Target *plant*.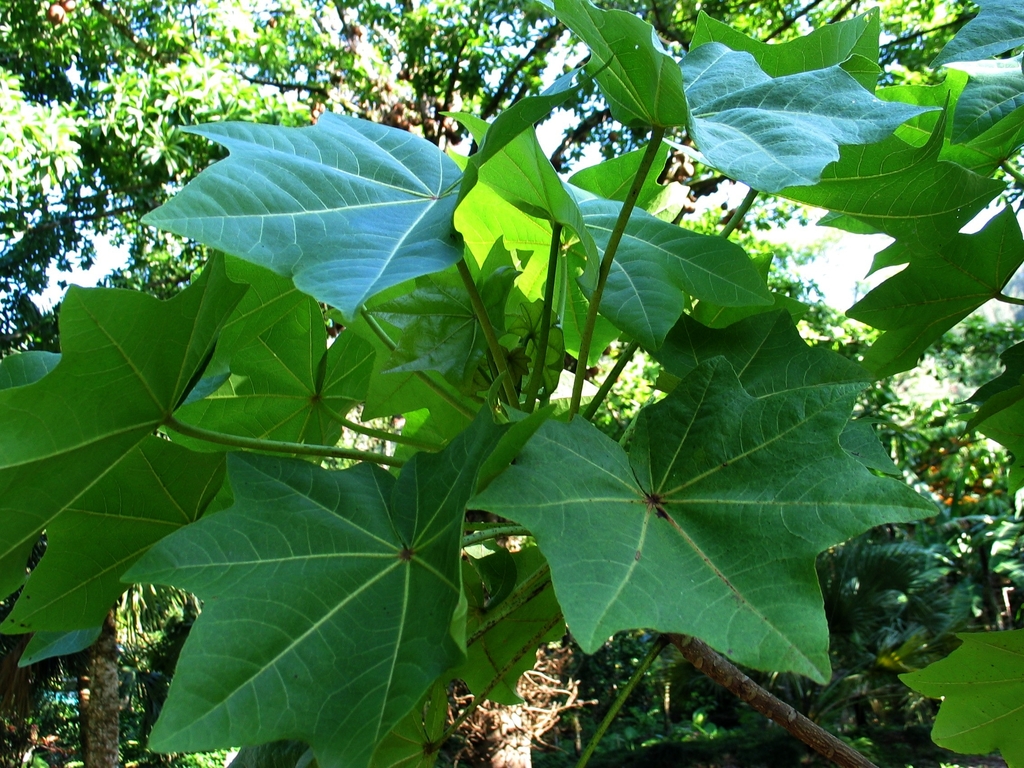
Target region: select_region(36, 15, 1007, 763).
